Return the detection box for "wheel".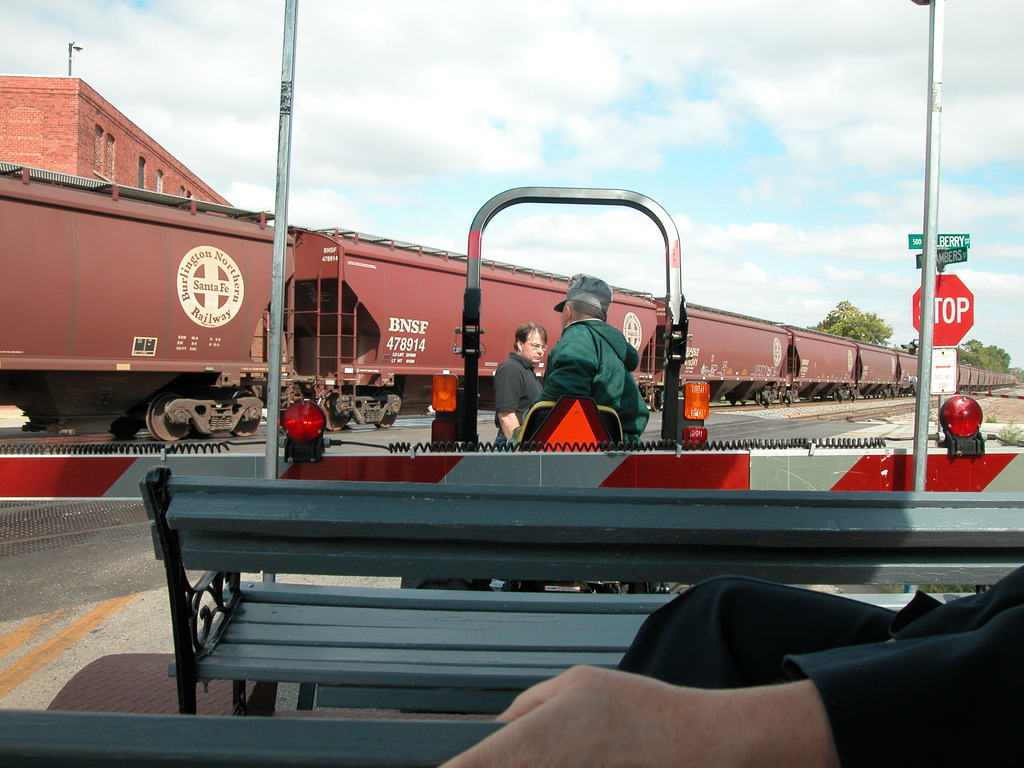
376/387/398/428.
